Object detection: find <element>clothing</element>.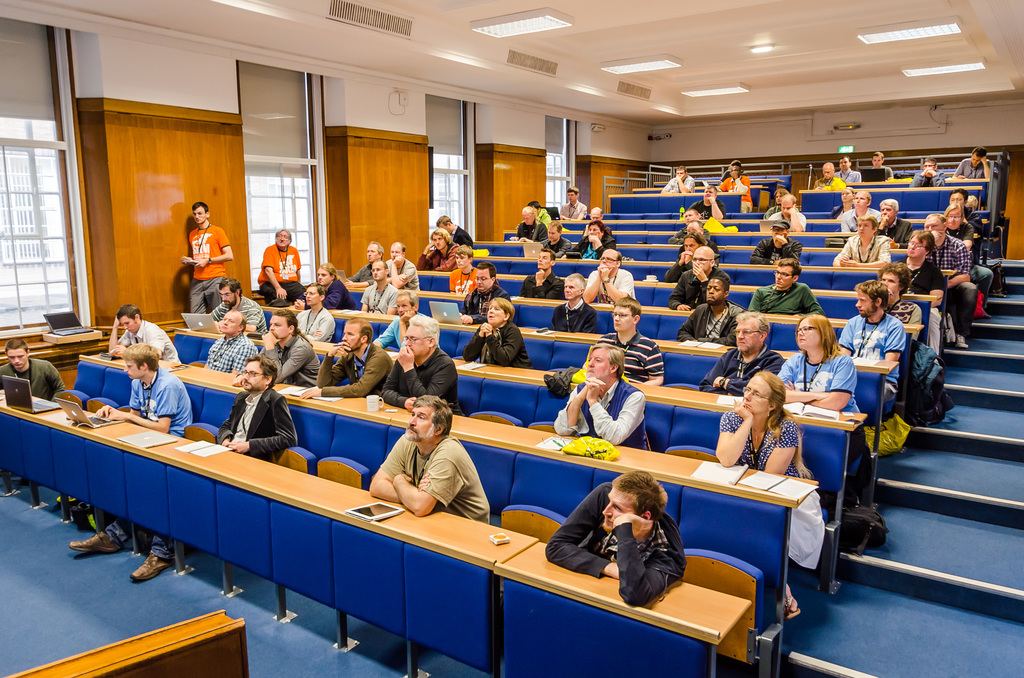
box(900, 260, 945, 362).
